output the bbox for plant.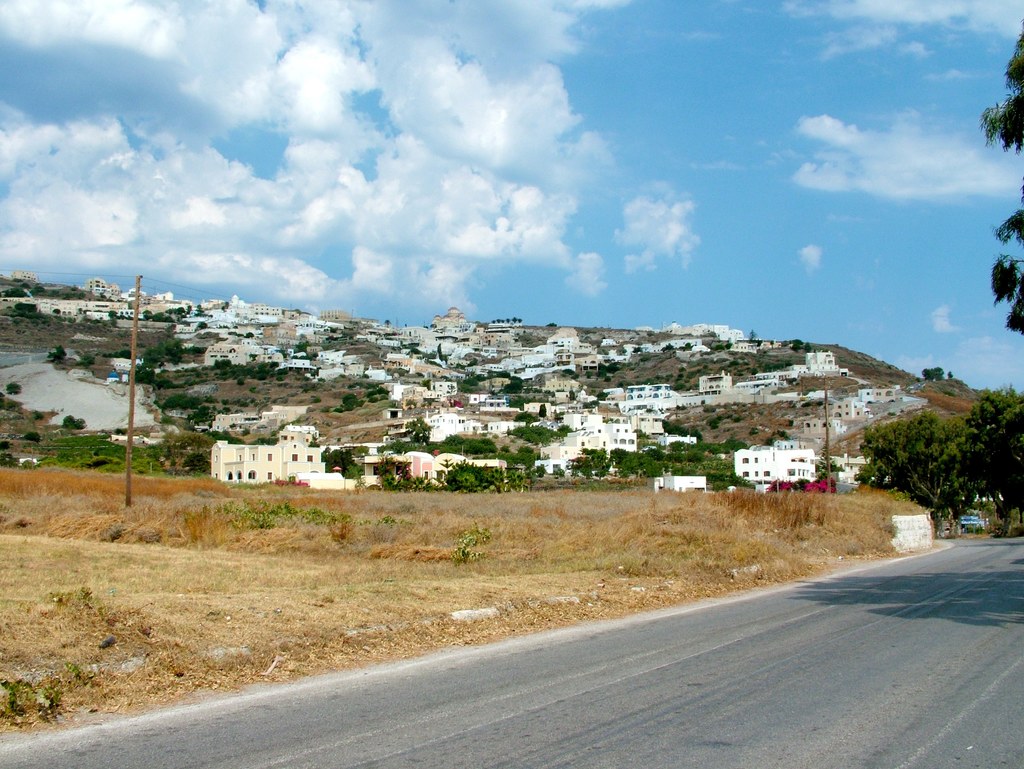
<box>81,352,99,368</box>.
